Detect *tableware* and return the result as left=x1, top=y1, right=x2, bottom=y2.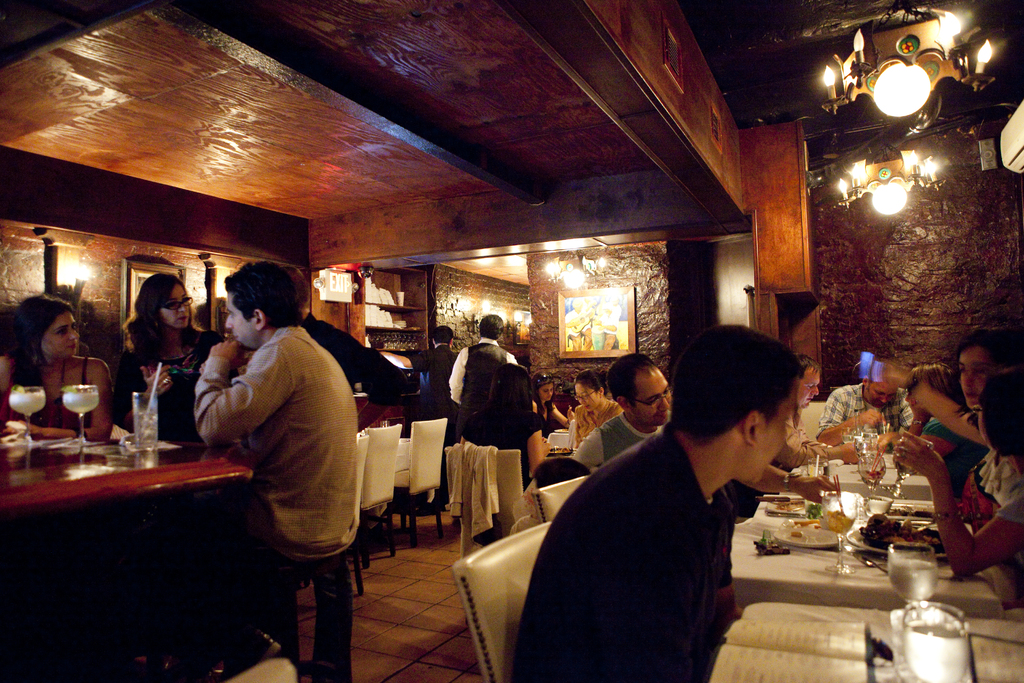
left=61, top=381, right=100, bottom=447.
